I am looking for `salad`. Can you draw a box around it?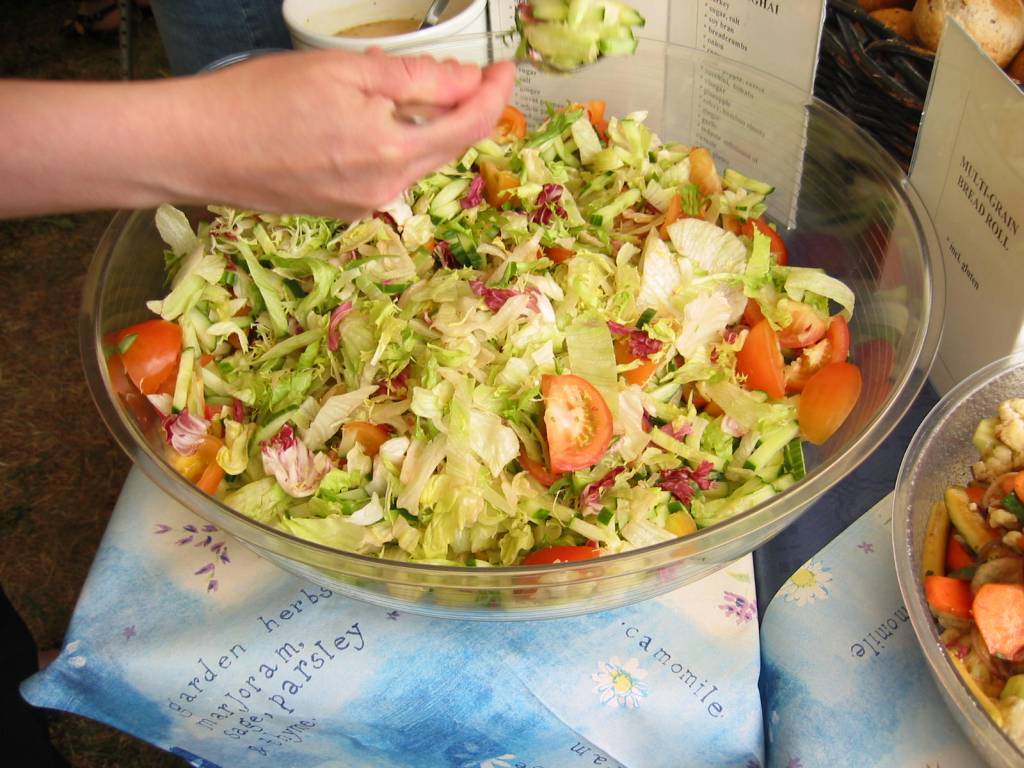
Sure, the bounding box is region(926, 380, 1023, 767).
